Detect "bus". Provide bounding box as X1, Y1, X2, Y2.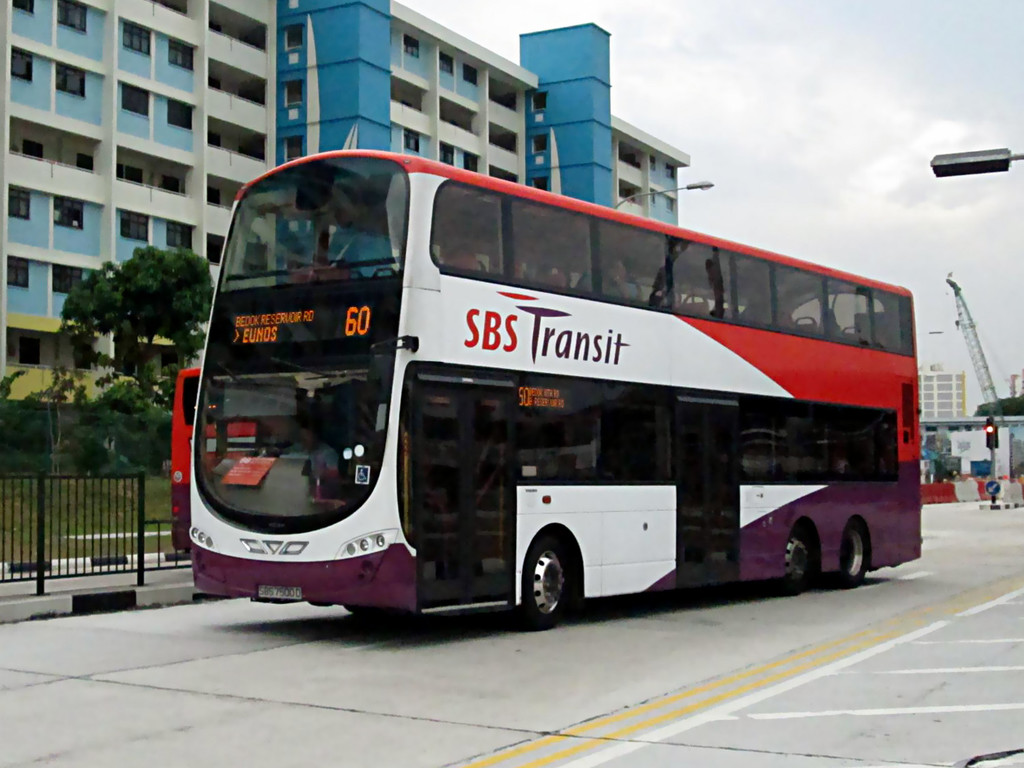
187, 145, 920, 625.
